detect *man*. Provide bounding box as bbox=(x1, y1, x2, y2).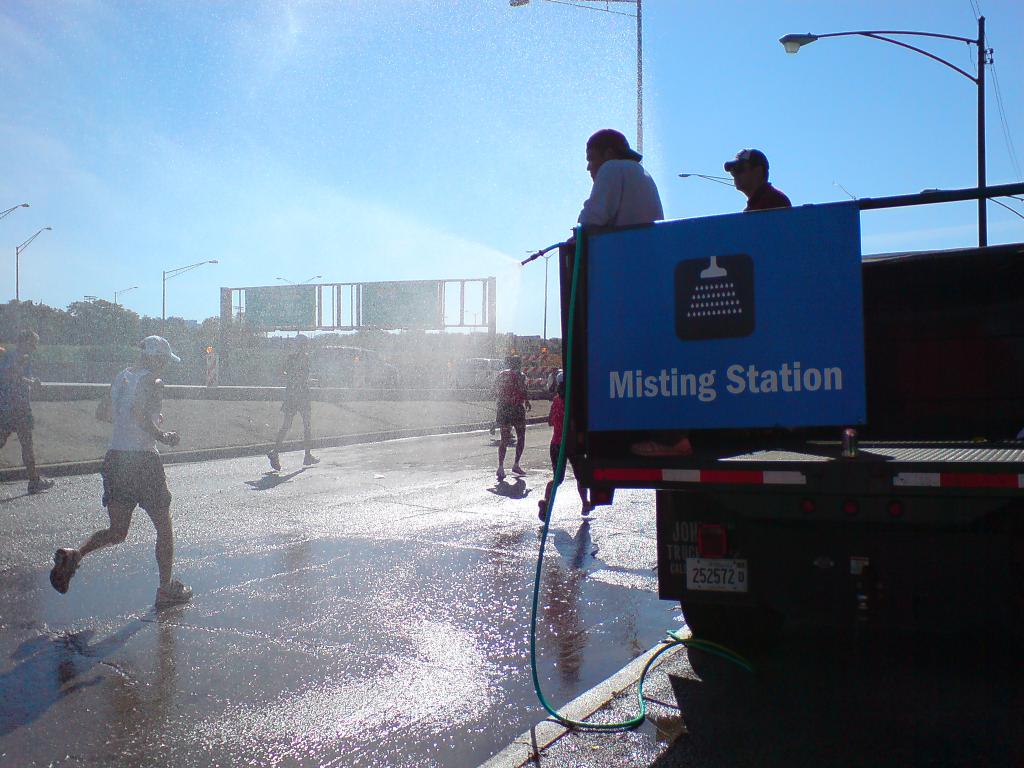
bbox=(62, 342, 177, 632).
